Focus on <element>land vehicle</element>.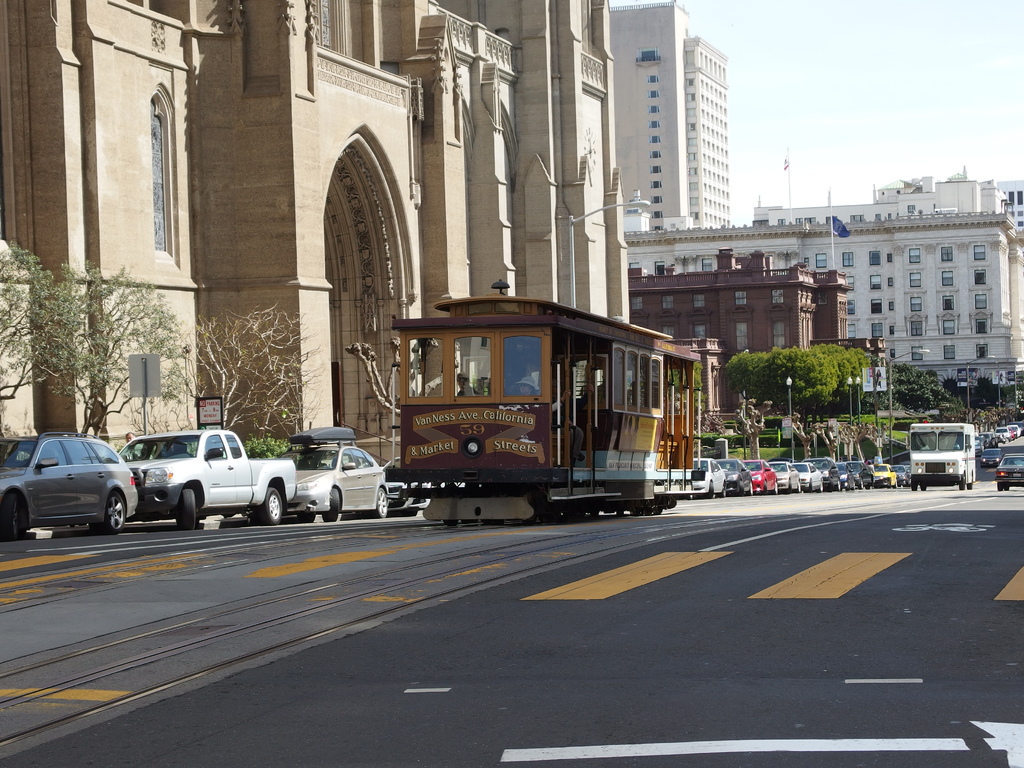
Focused at 897 466 904 483.
